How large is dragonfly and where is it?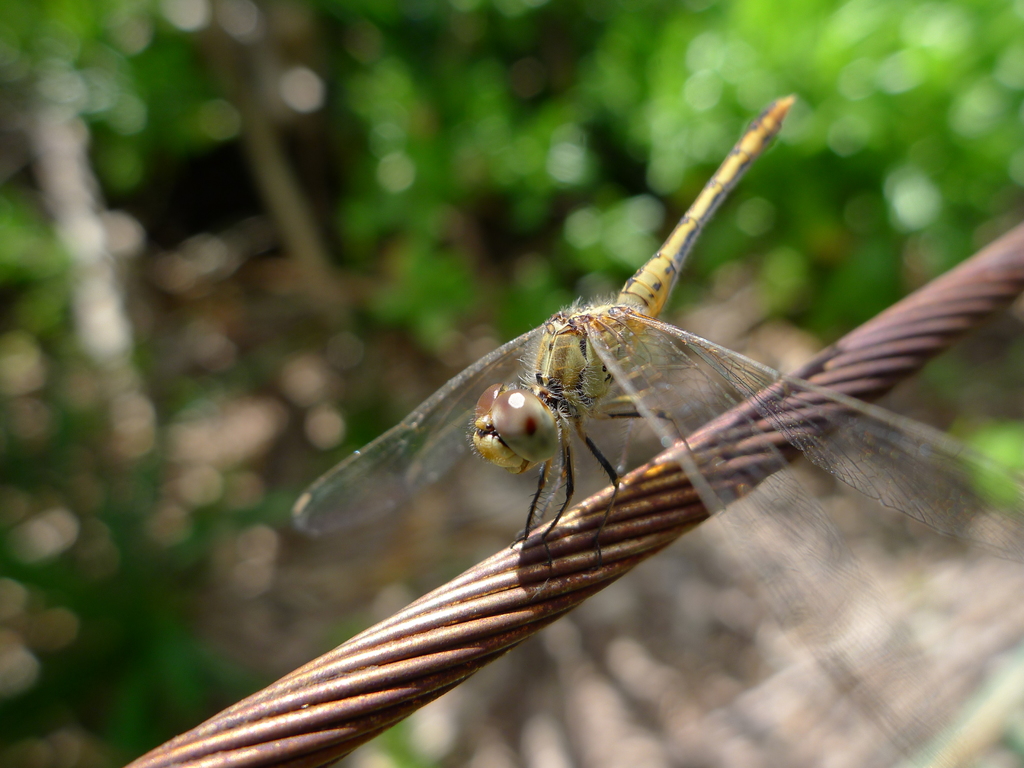
Bounding box: <region>291, 97, 1023, 767</region>.
